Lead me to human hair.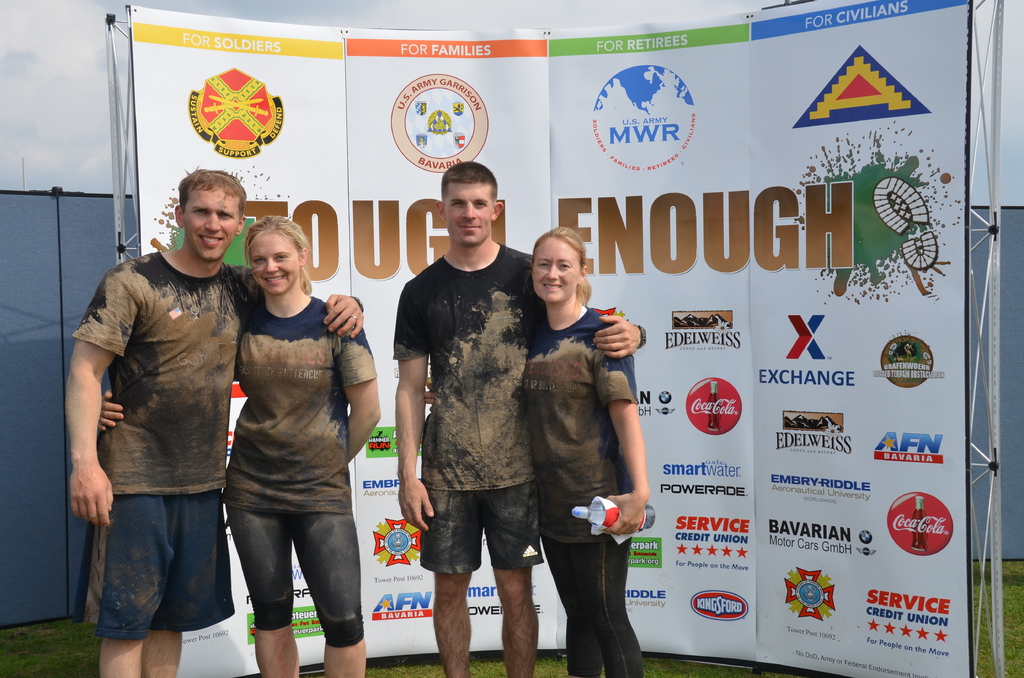
Lead to x1=157 y1=165 x2=236 y2=240.
